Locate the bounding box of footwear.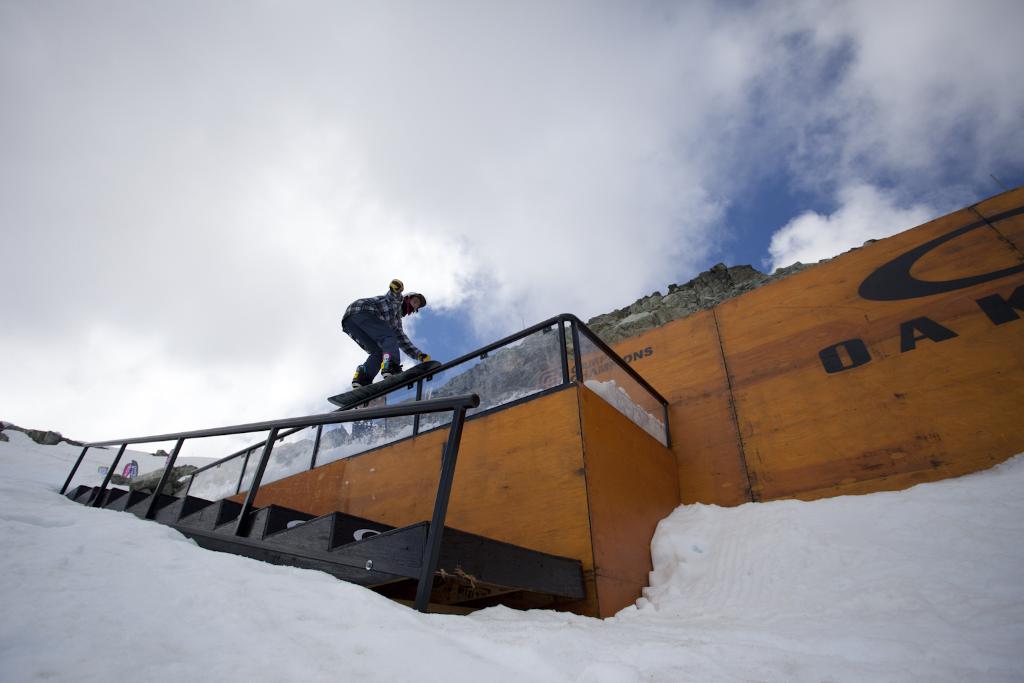
Bounding box: select_region(353, 362, 365, 385).
